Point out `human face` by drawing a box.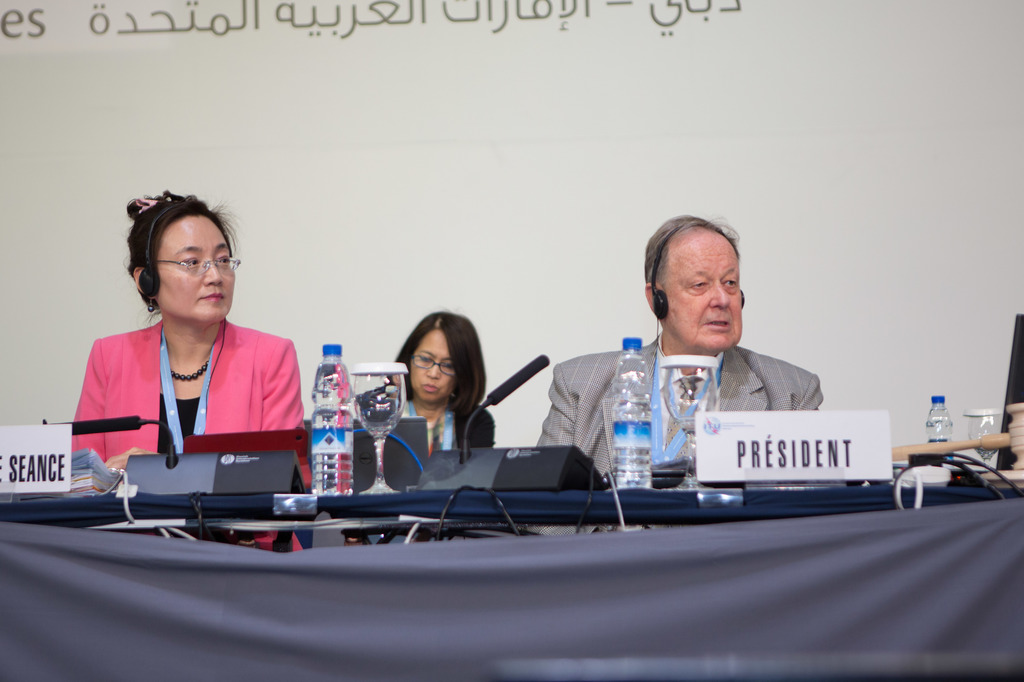
[left=408, top=320, right=455, bottom=392].
